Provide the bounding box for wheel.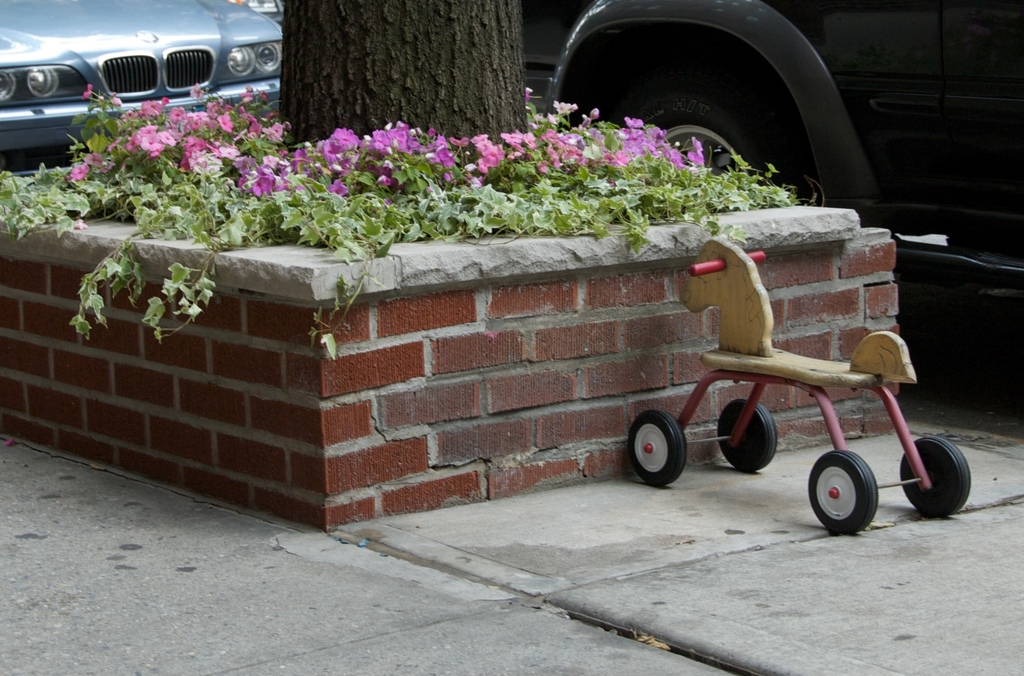
crop(620, 416, 687, 484).
